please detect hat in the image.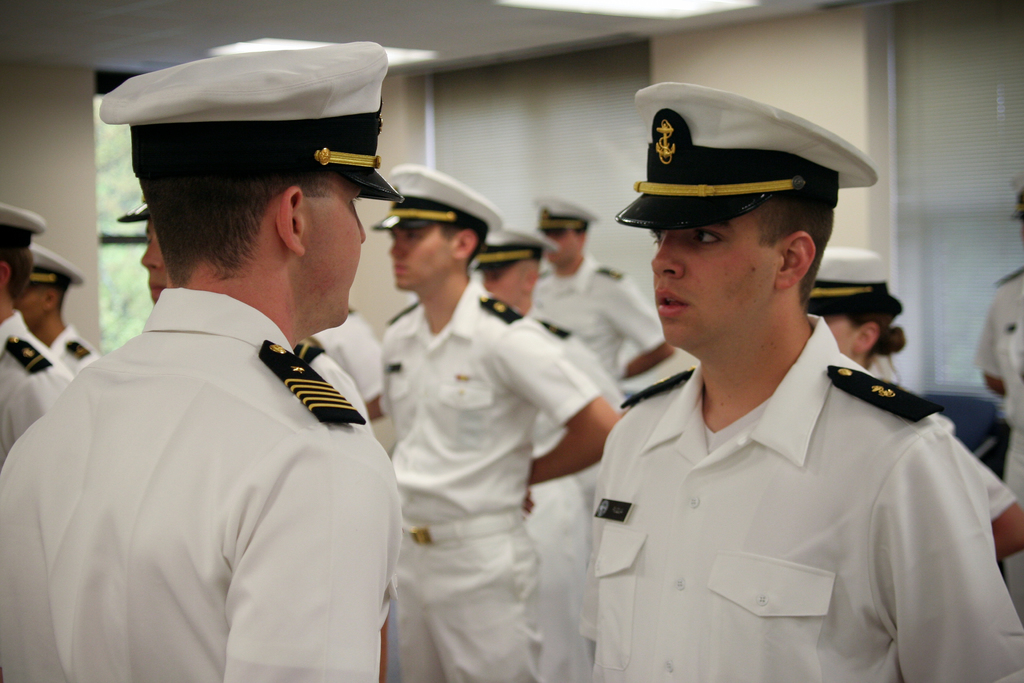
x1=805 y1=243 x2=892 y2=312.
